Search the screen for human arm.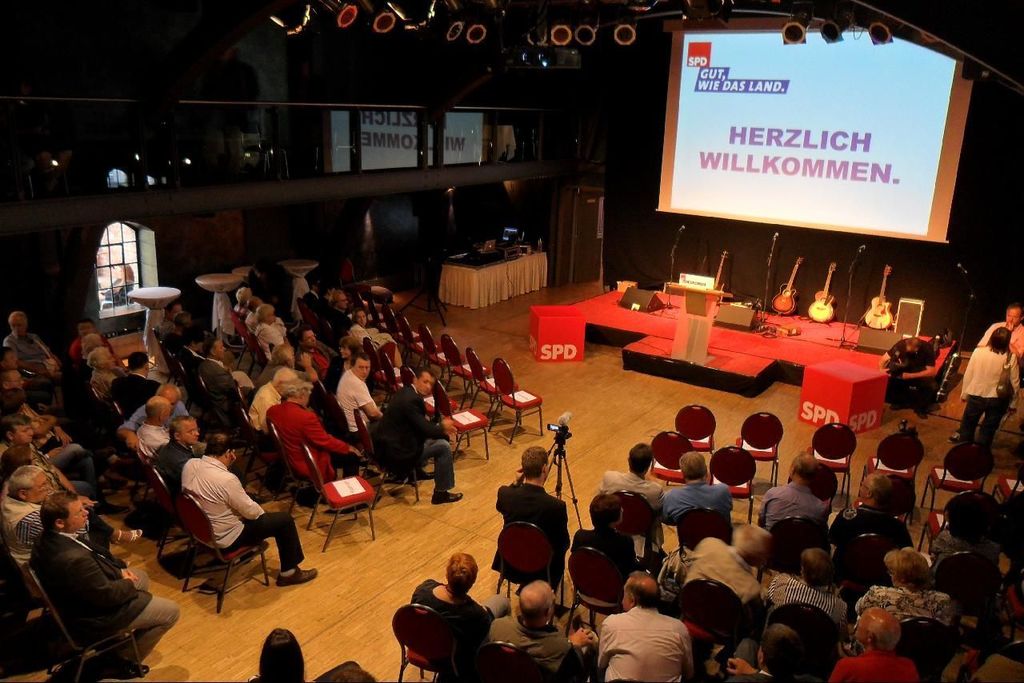
Found at <bbox>1014, 339, 1023, 353</bbox>.
